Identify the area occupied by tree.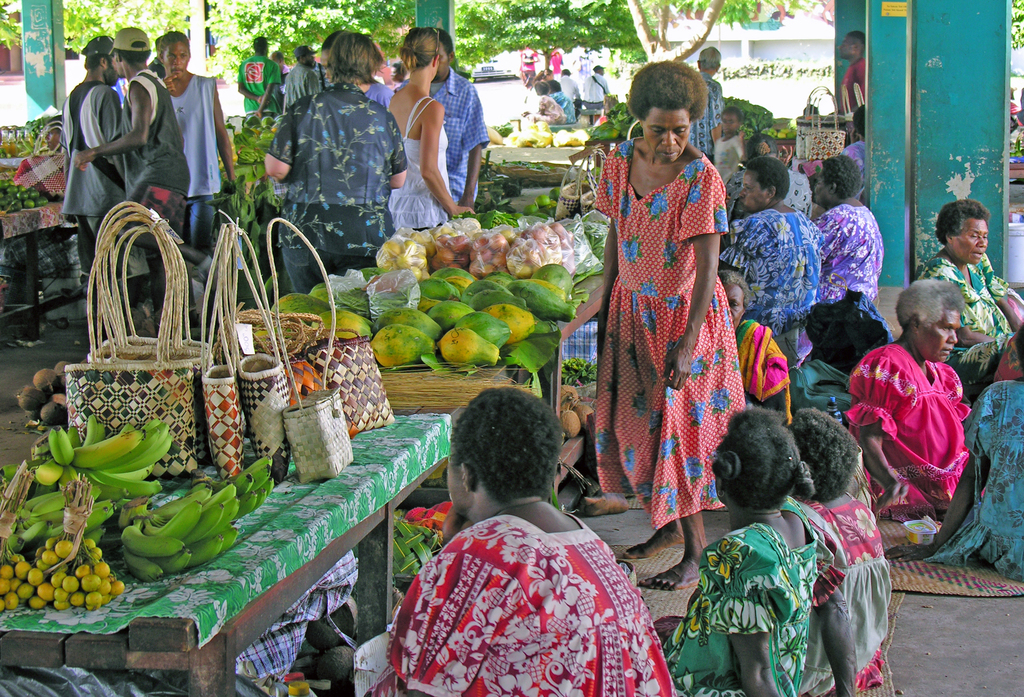
Area: [x1=1007, y1=0, x2=1023, y2=54].
